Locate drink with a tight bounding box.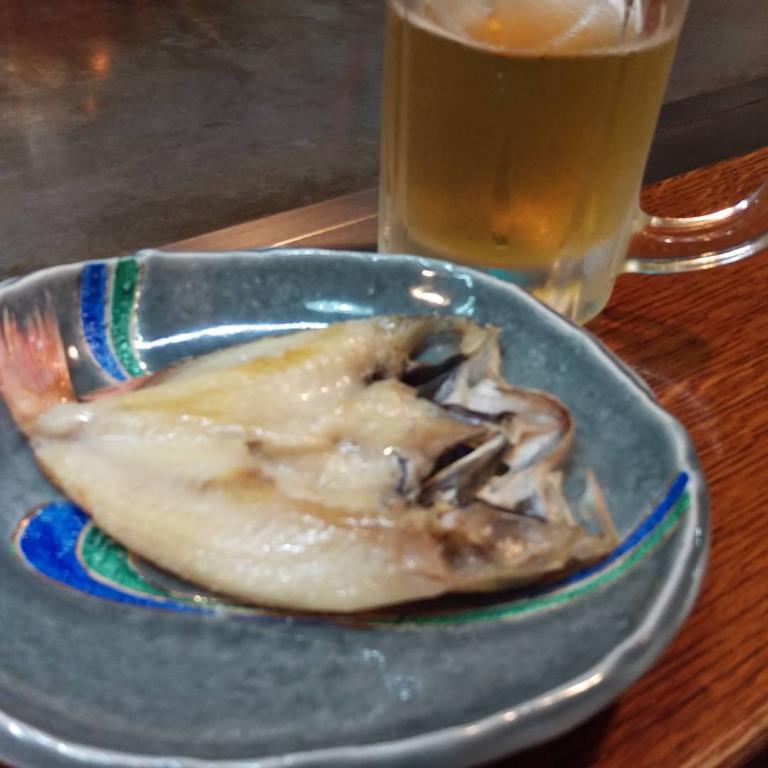
{"x1": 377, "y1": 1, "x2": 688, "y2": 329}.
